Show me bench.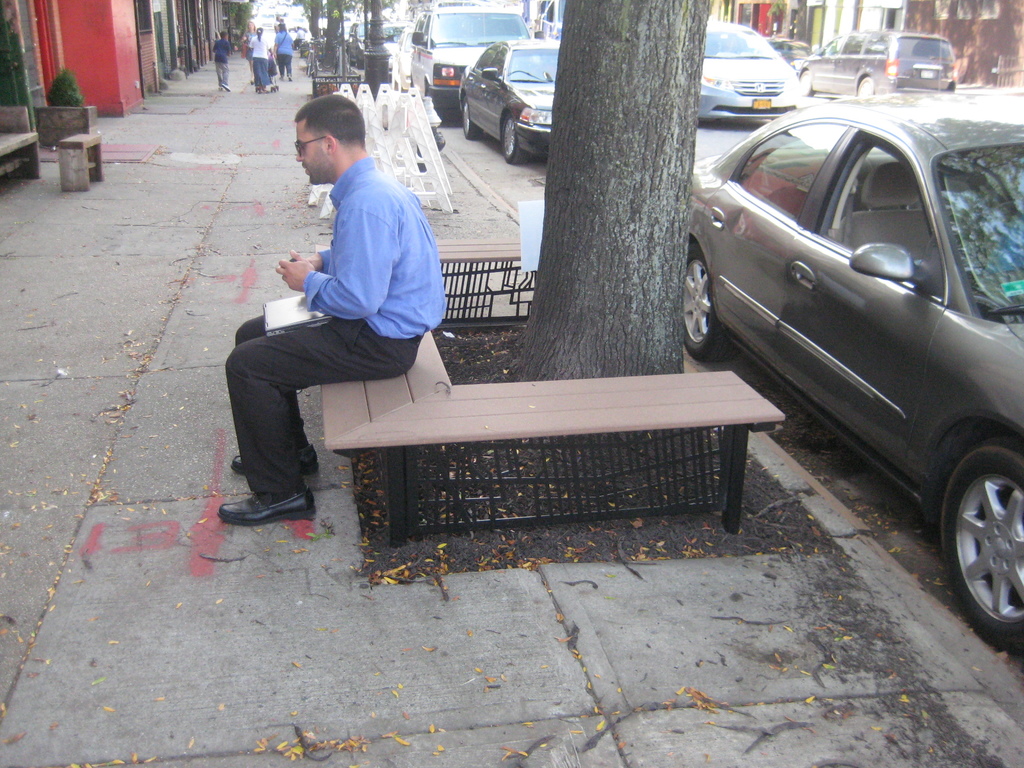
bench is here: crop(63, 135, 106, 190).
